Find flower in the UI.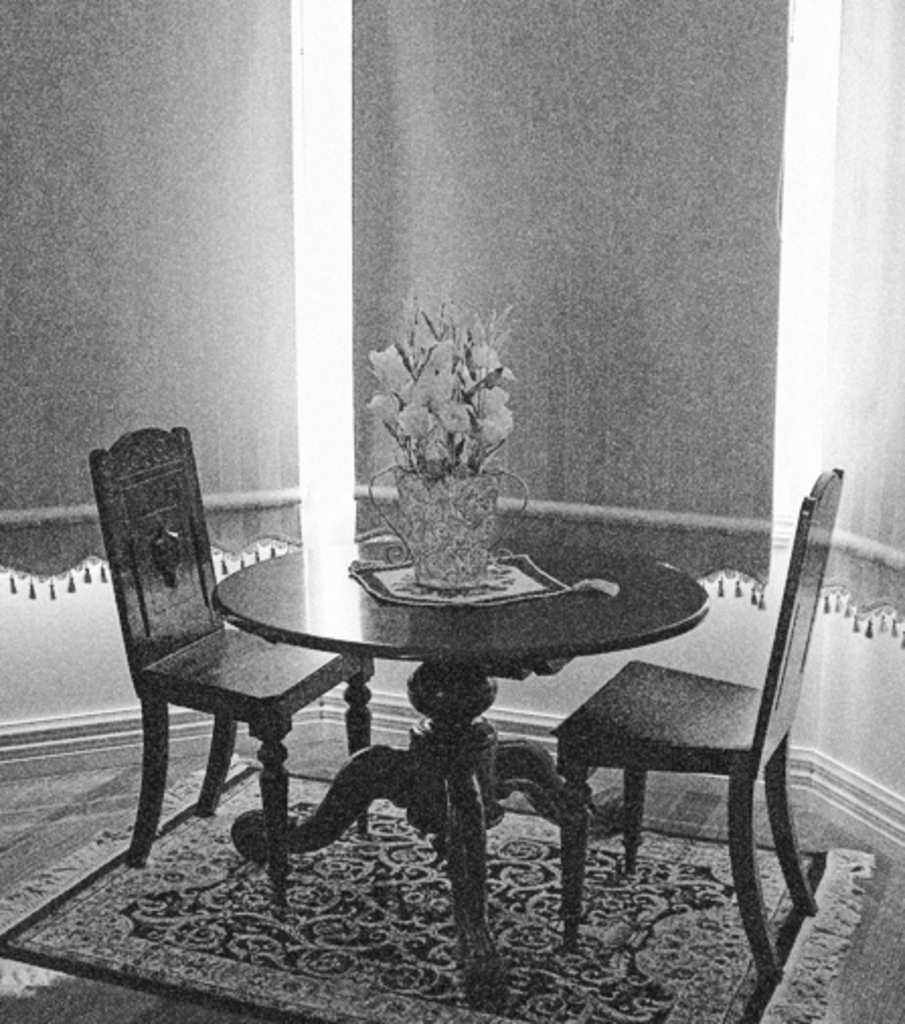
UI element at 425/380/478/439.
